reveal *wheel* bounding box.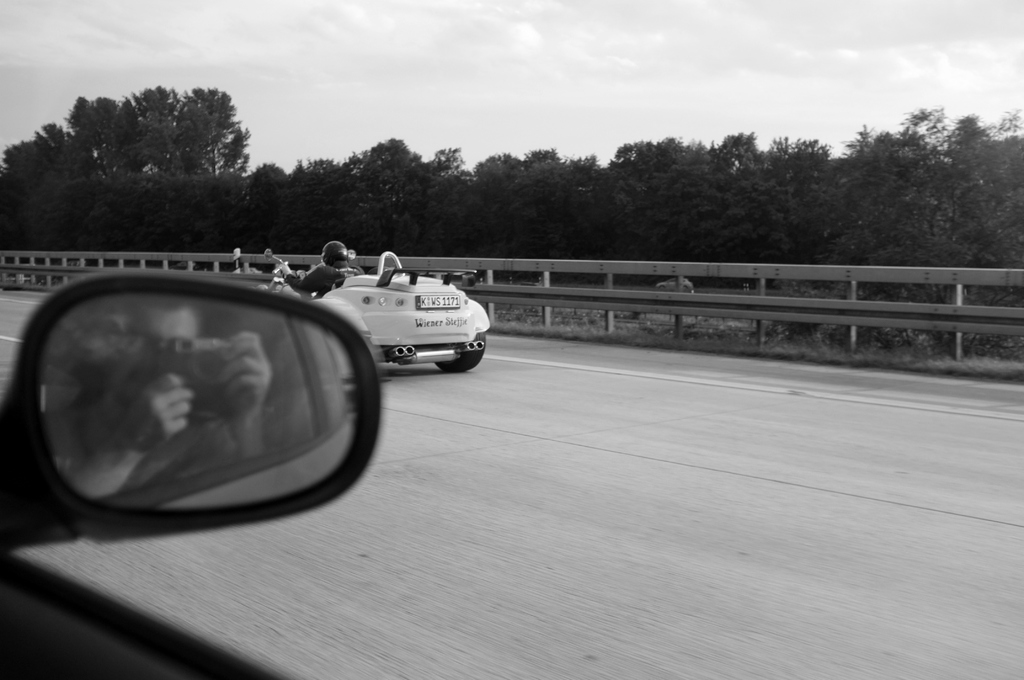
Revealed: bbox=(433, 329, 488, 375).
